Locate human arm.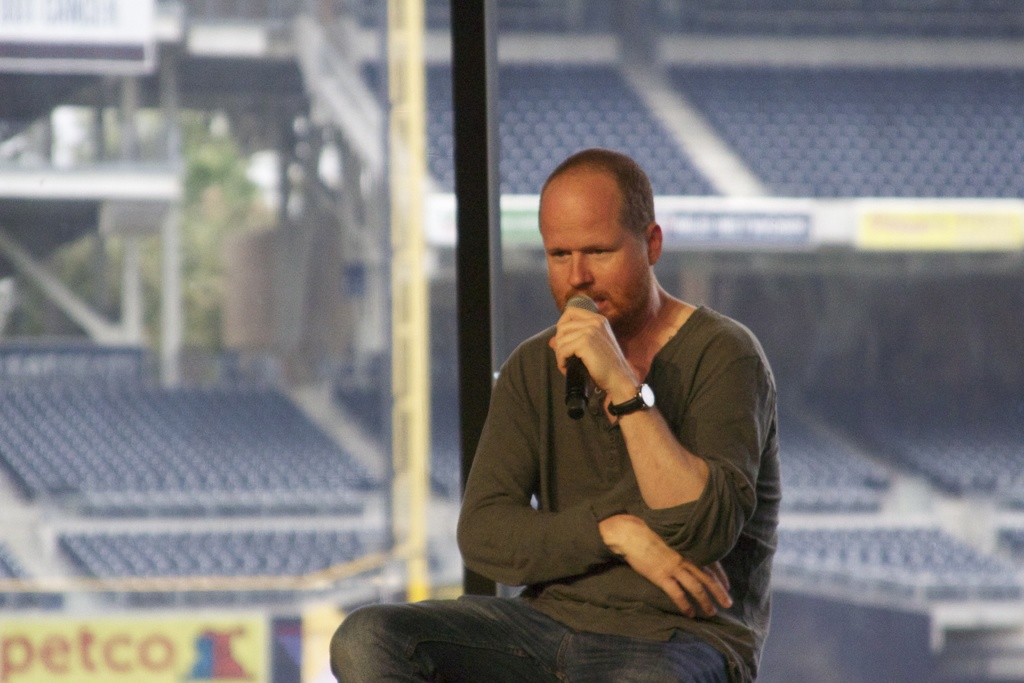
Bounding box: box(455, 358, 738, 618).
